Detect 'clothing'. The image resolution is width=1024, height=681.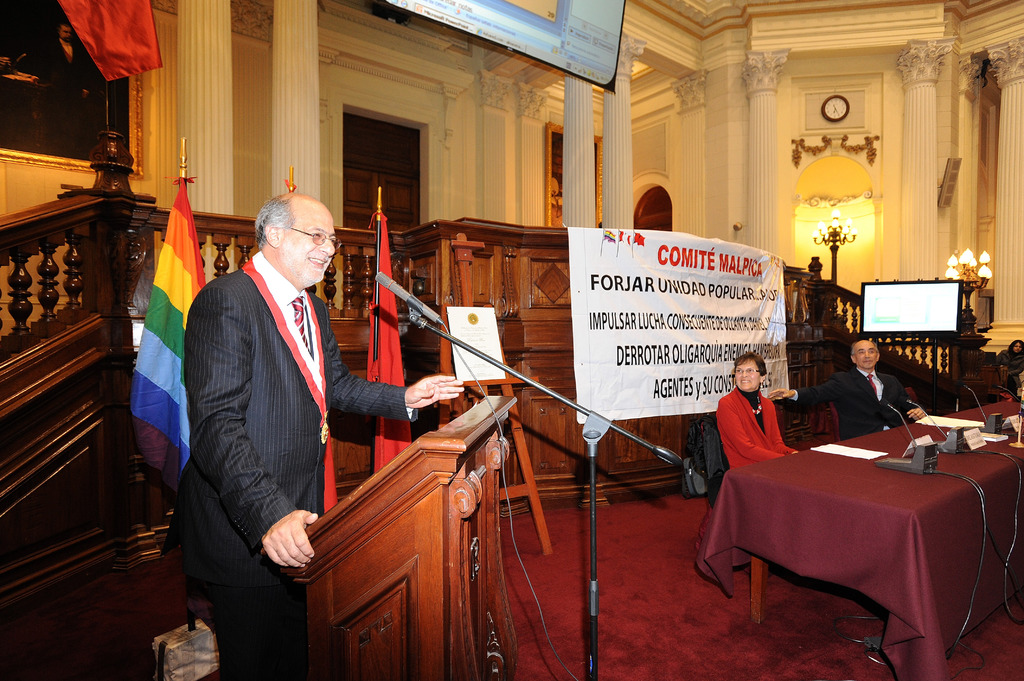
(x1=168, y1=199, x2=366, y2=659).
